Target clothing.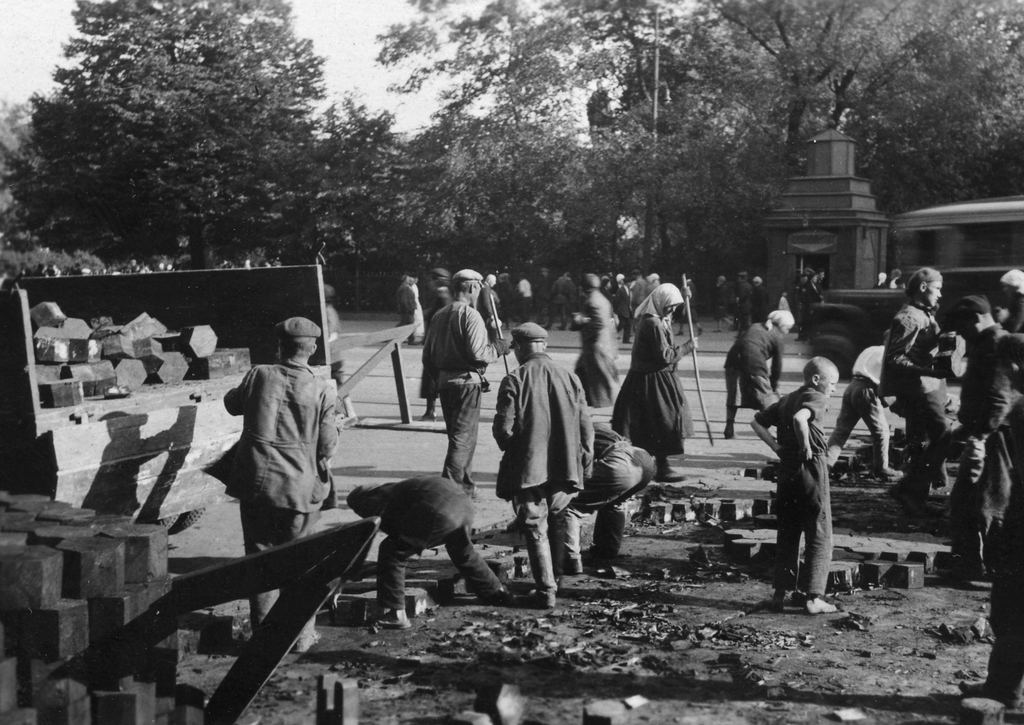
Target region: [818, 343, 887, 478].
